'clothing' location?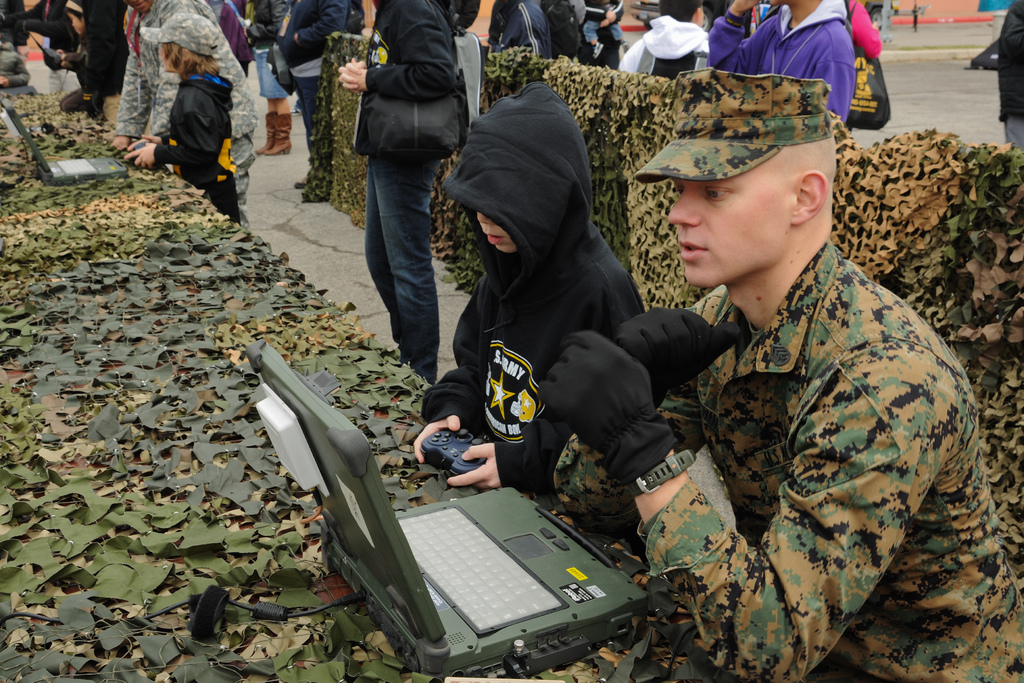
region(1007, 125, 1023, 152)
